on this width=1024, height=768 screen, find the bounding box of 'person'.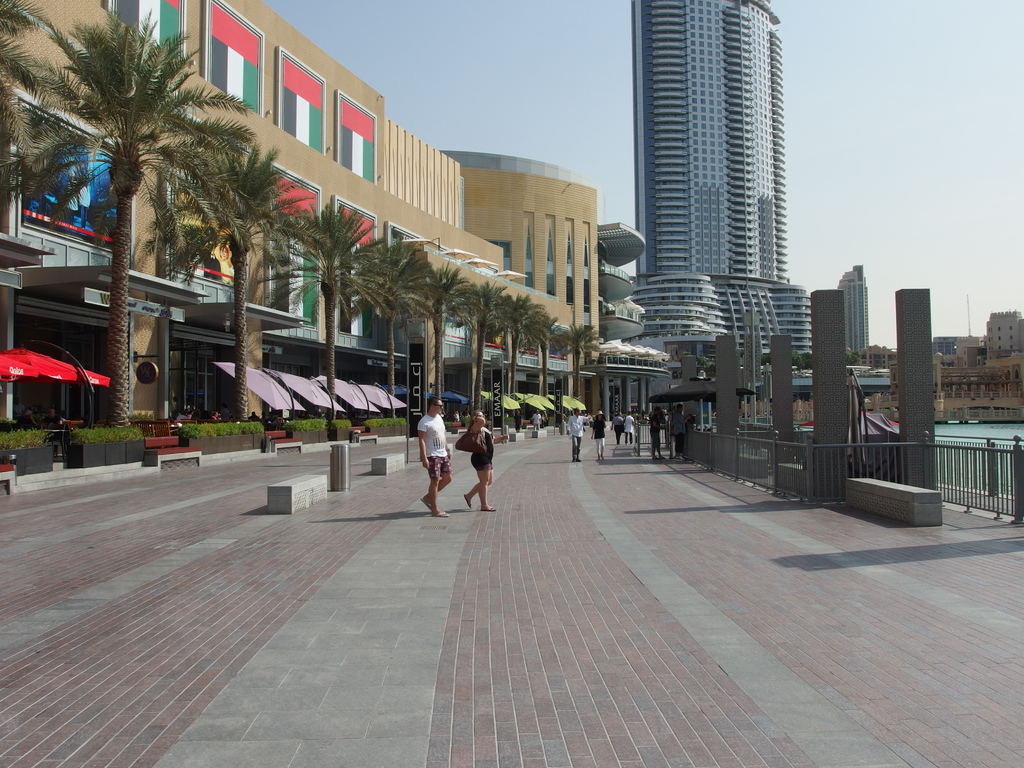
Bounding box: <region>529, 409, 542, 433</region>.
